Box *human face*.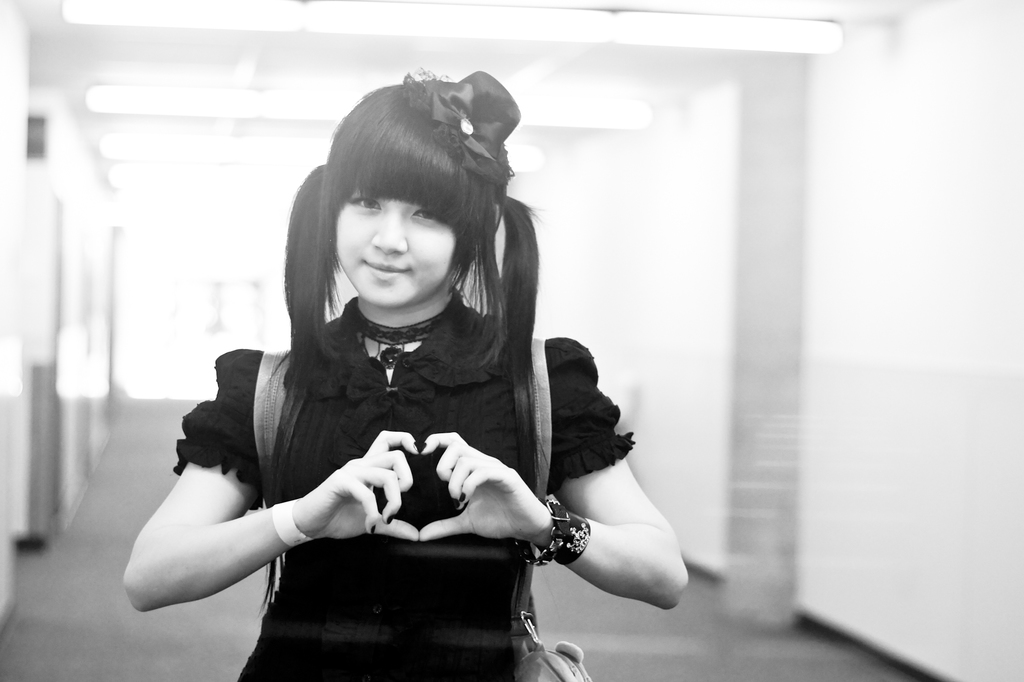
330, 186, 460, 312.
